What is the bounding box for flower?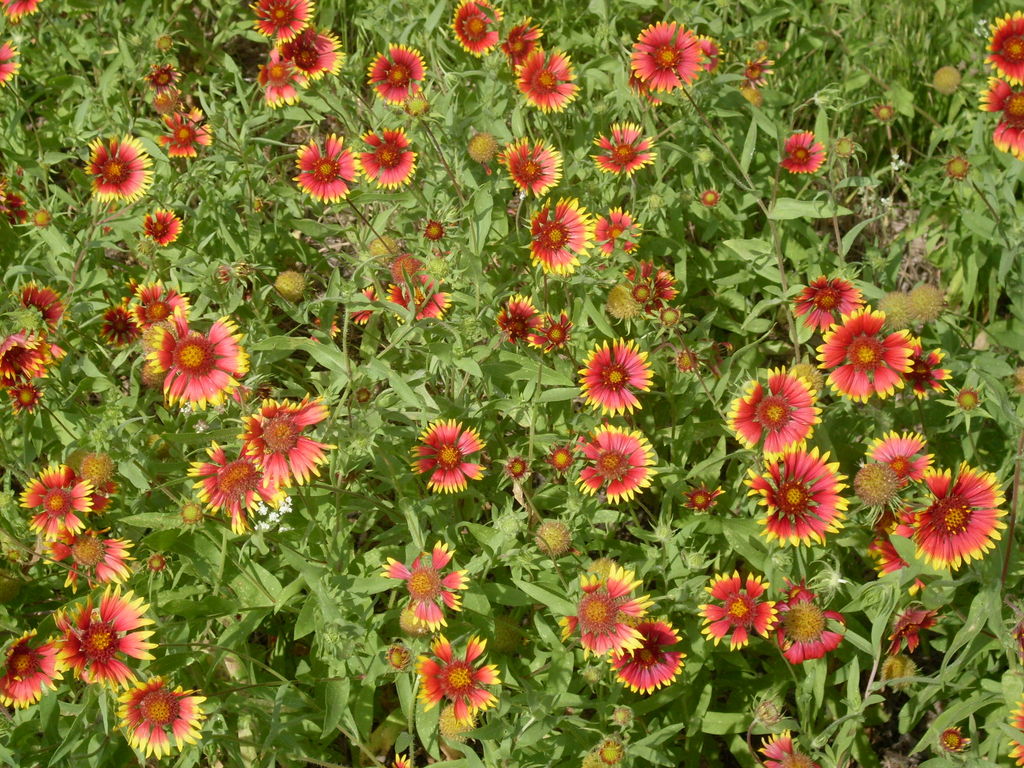
(141,61,182,95).
